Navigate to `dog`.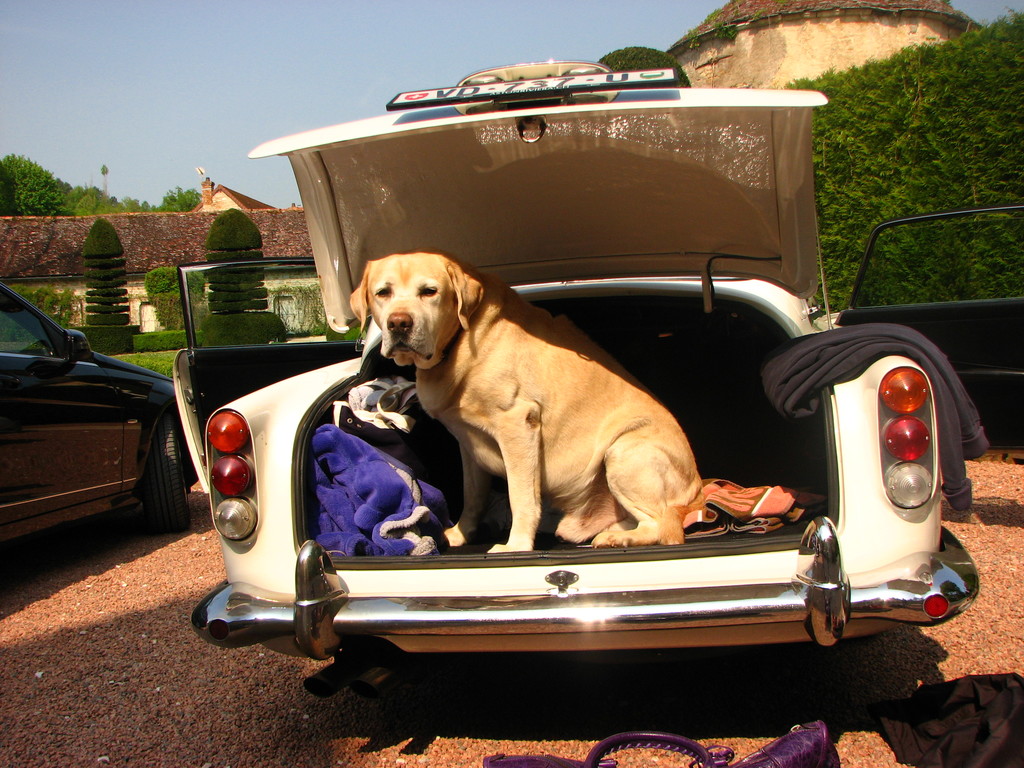
Navigation target: Rect(350, 250, 705, 556).
